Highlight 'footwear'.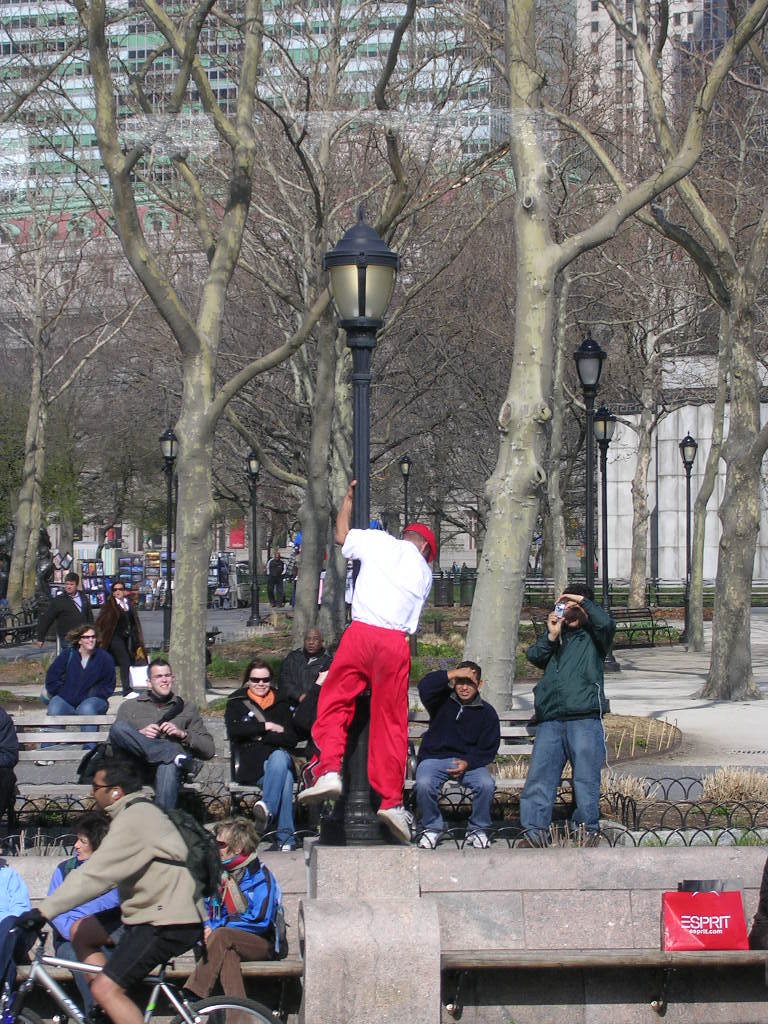
Highlighted region: box=[295, 769, 343, 803].
